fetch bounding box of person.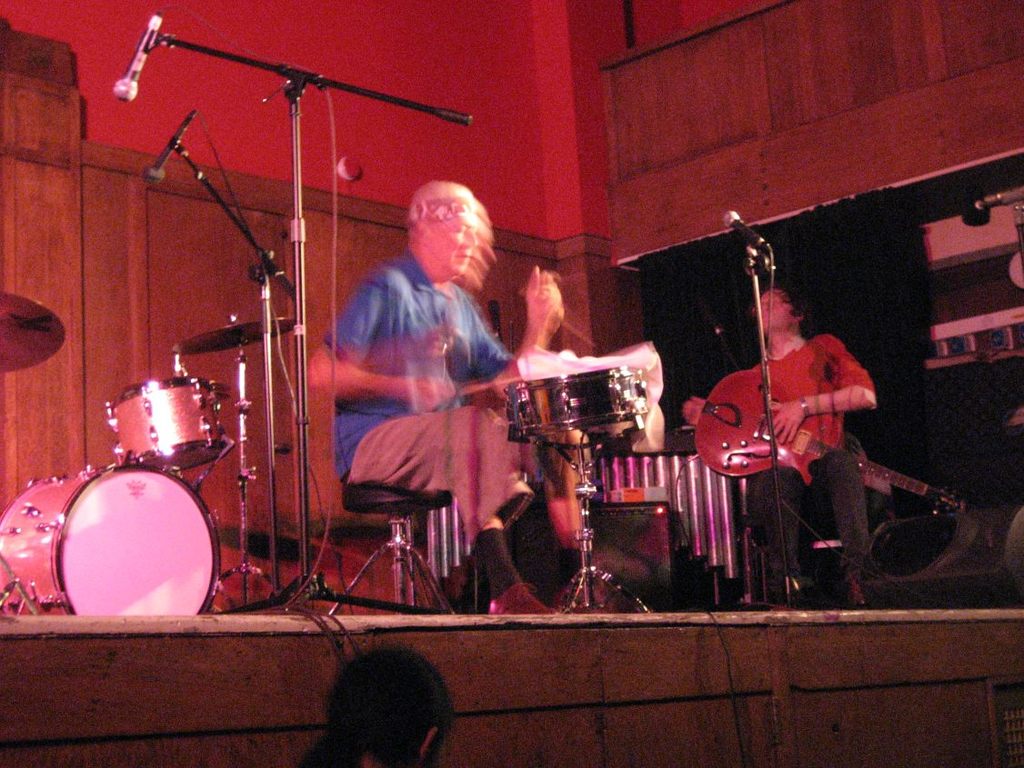
Bbox: [677,287,889,607].
